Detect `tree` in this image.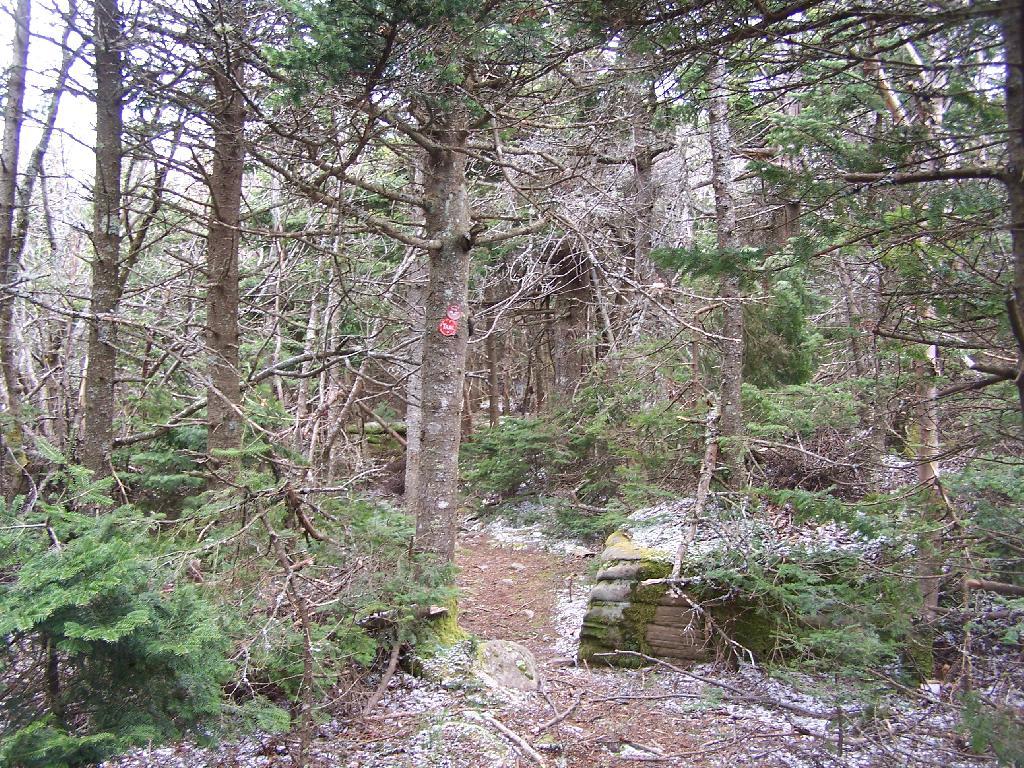
Detection: (x1=703, y1=40, x2=746, y2=497).
